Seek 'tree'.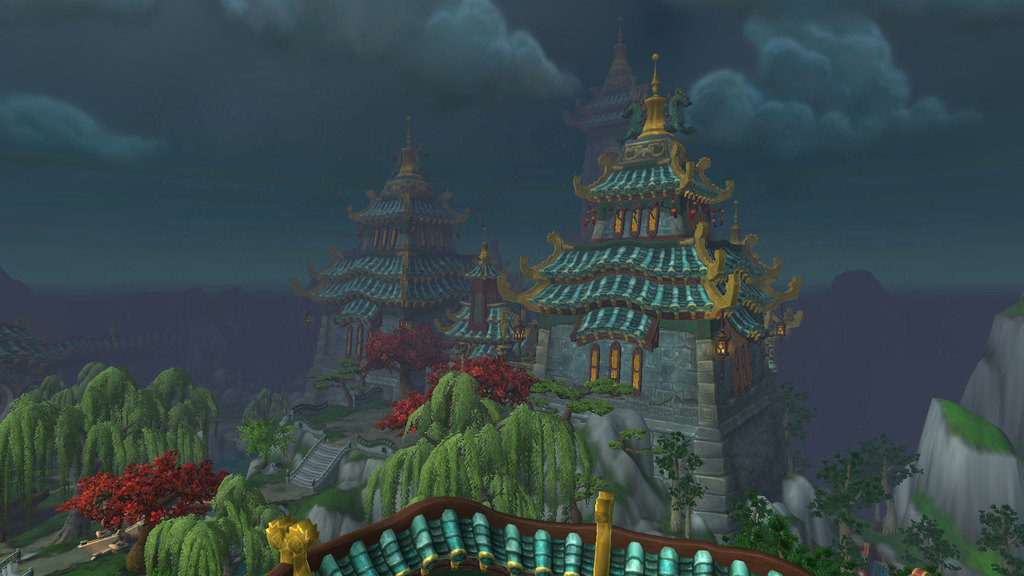
region(0, 362, 220, 550).
